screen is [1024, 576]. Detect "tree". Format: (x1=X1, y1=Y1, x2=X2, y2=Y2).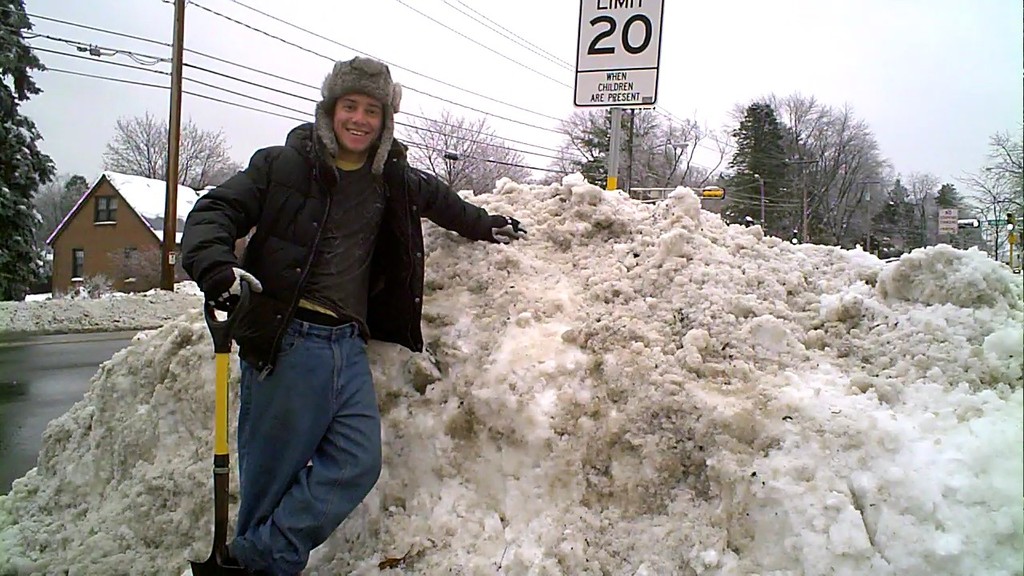
(x1=948, y1=118, x2=1023, y2=268).
